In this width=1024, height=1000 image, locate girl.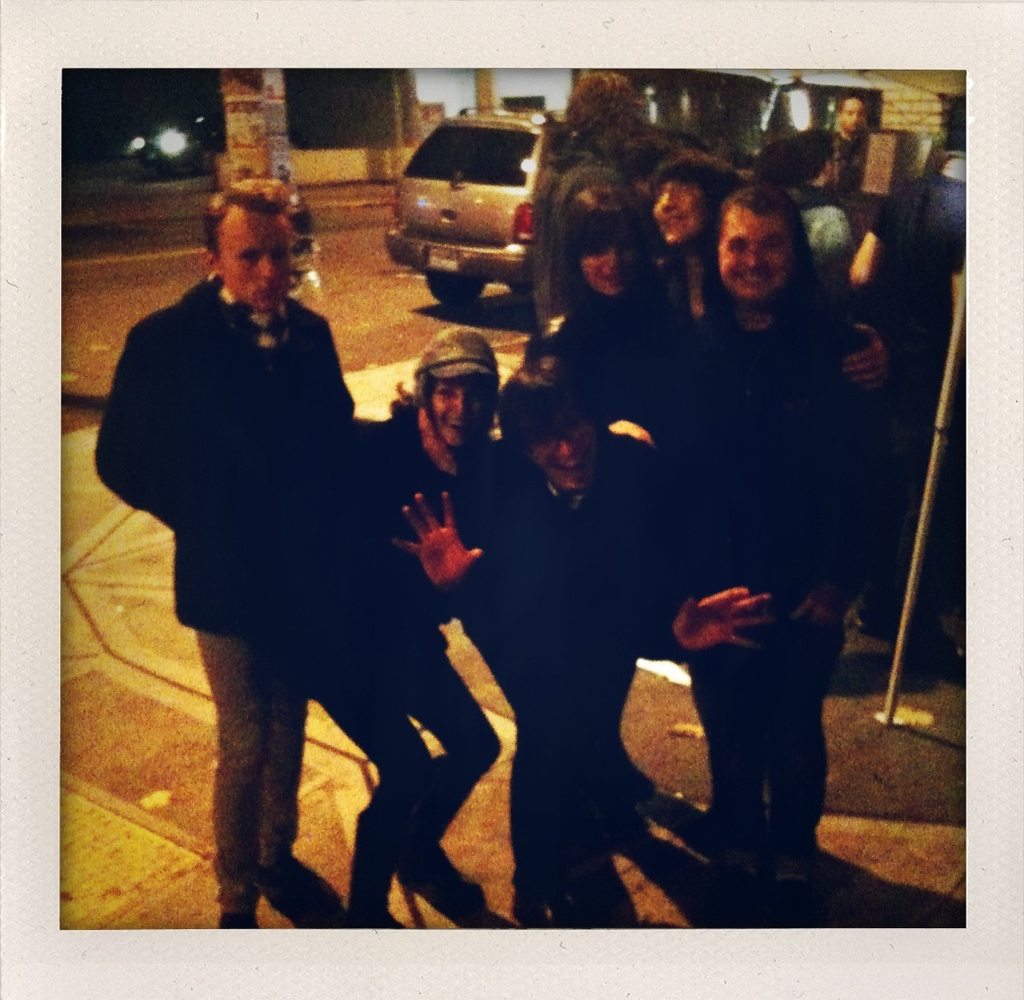
Bounding box: detection(549, 186, 676, 402).
